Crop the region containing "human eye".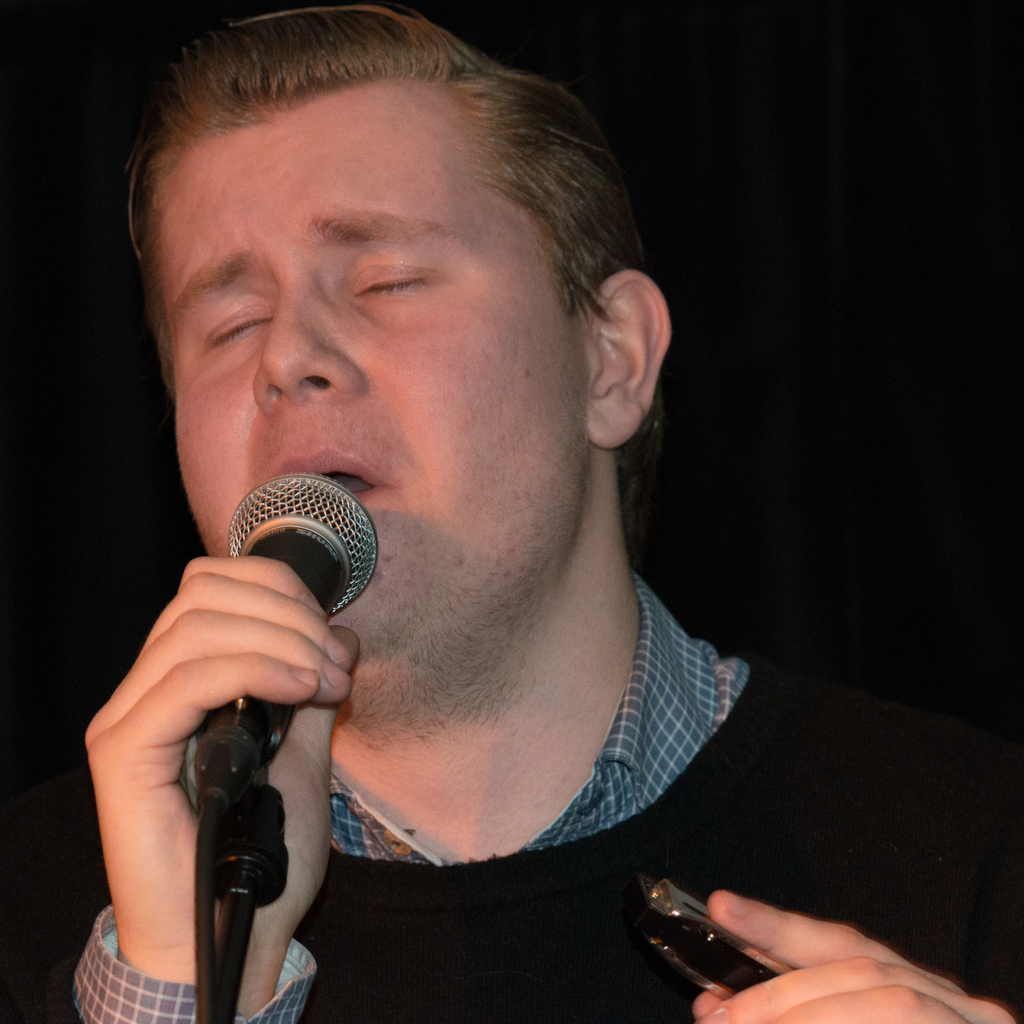
Crop region: bbox=(325, 234, 461, 328).
